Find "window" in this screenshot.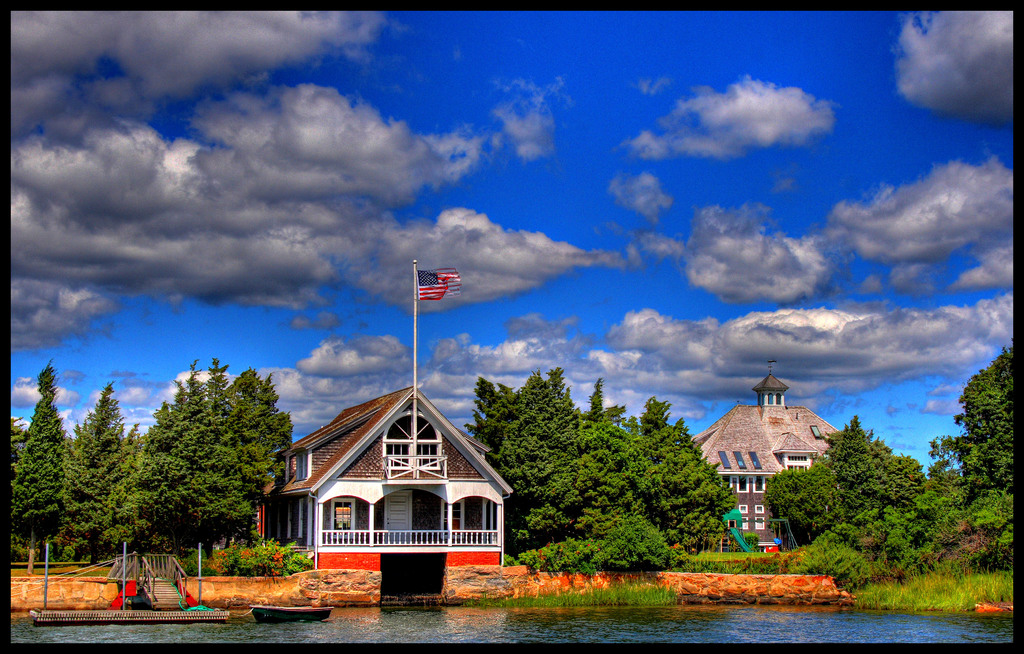
The bounding box for "window" is crop(383, 407, 441, 471).
